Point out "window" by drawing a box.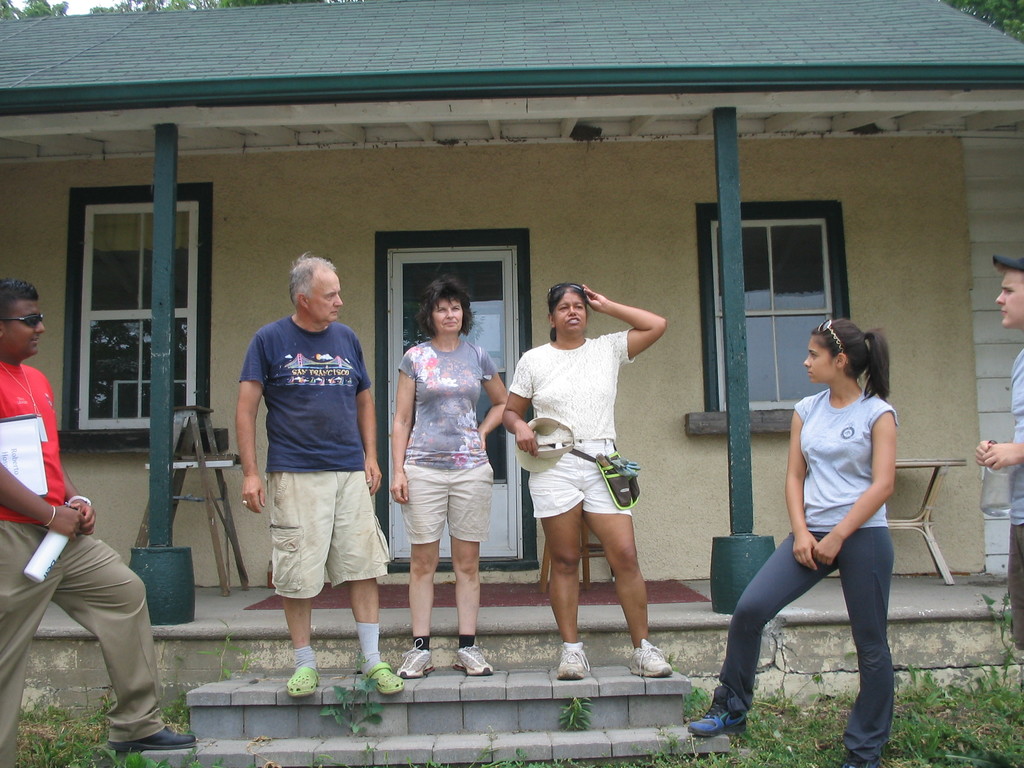
55:182:223:454.
